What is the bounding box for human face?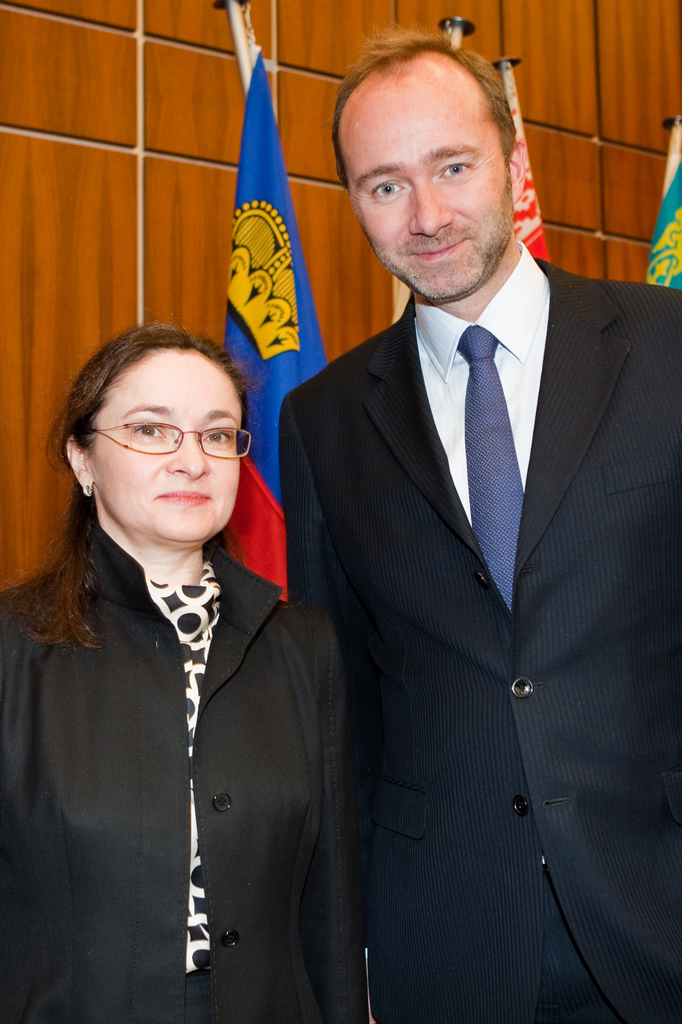
locate(79, 347, 246, 541).
